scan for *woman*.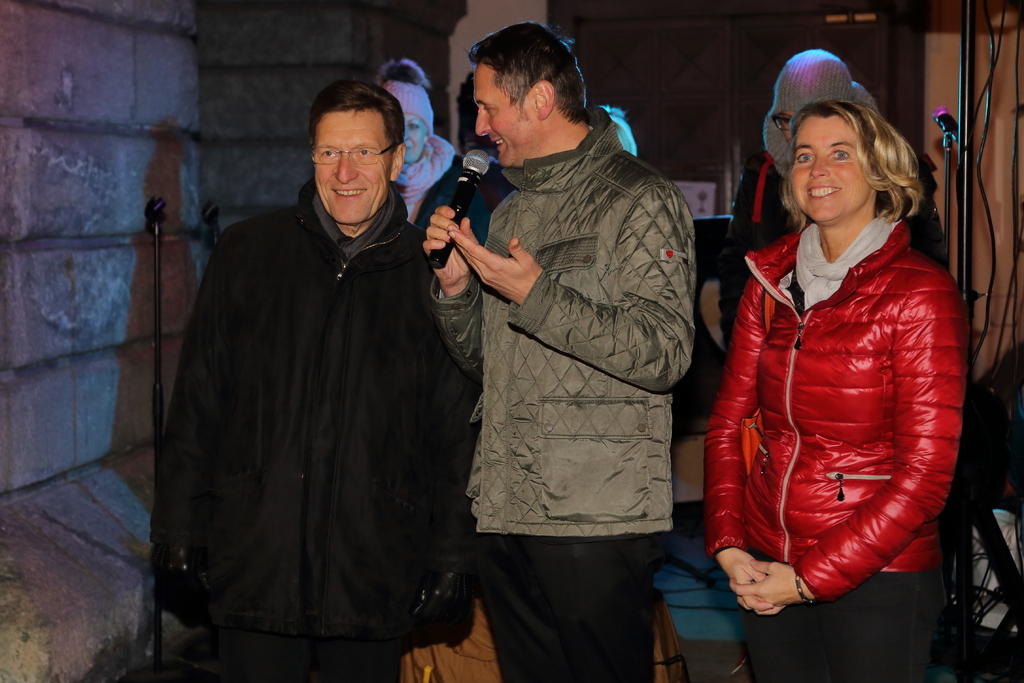
Scan result: (378,58,459,224).
